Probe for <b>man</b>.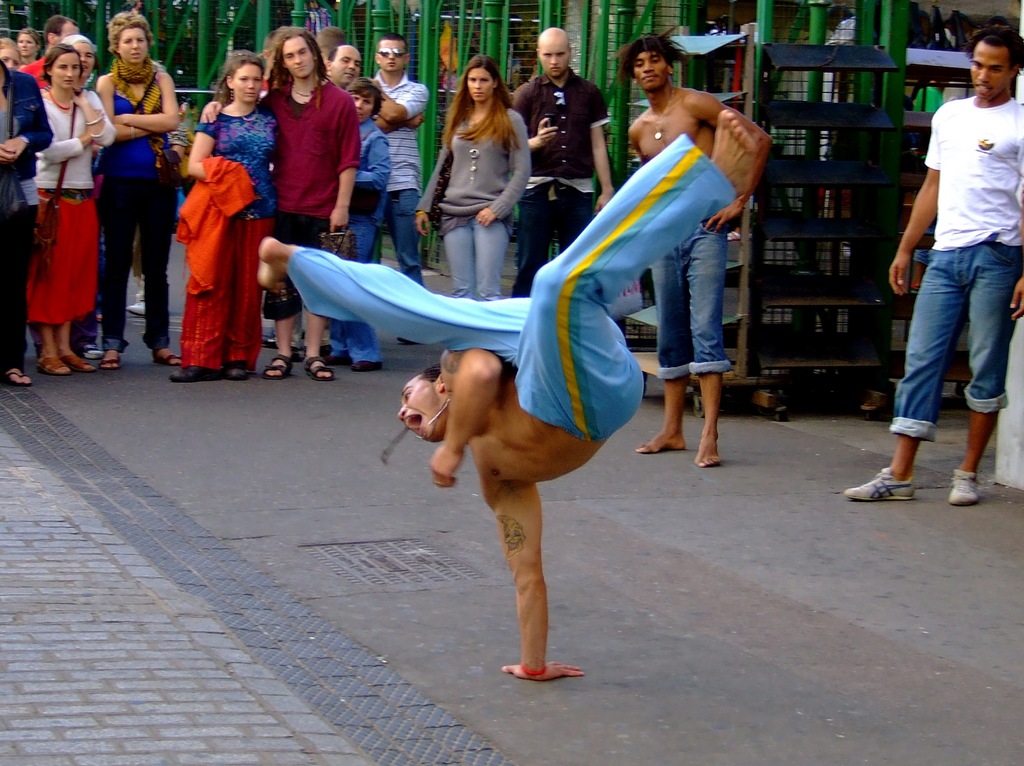
Probe result: region(20, 18, 85, 90).
